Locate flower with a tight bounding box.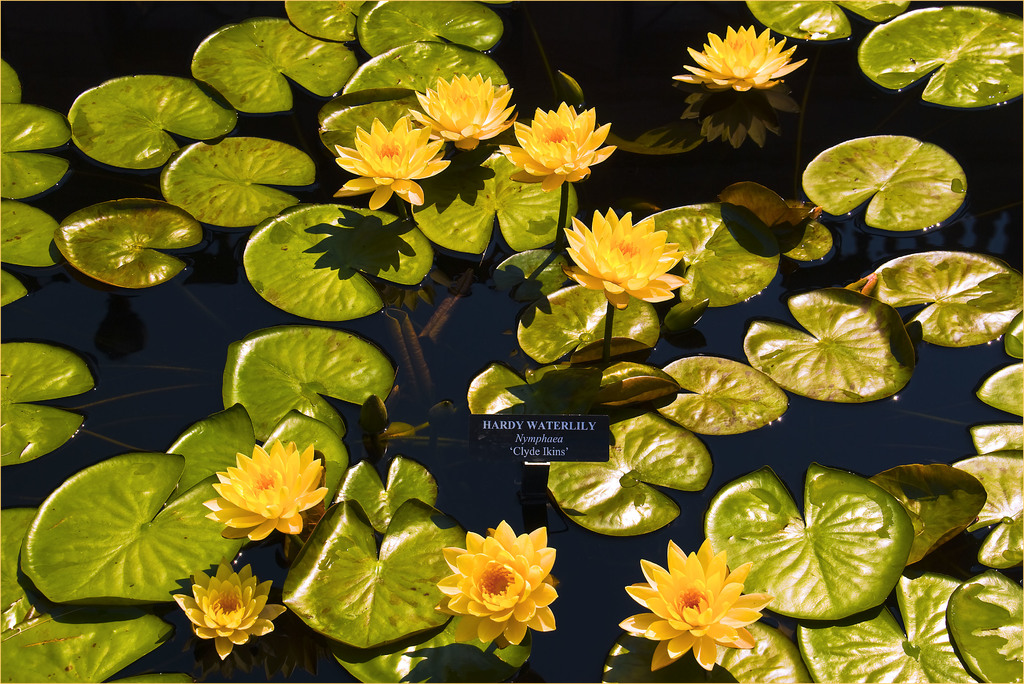
[675,23,808,98].
